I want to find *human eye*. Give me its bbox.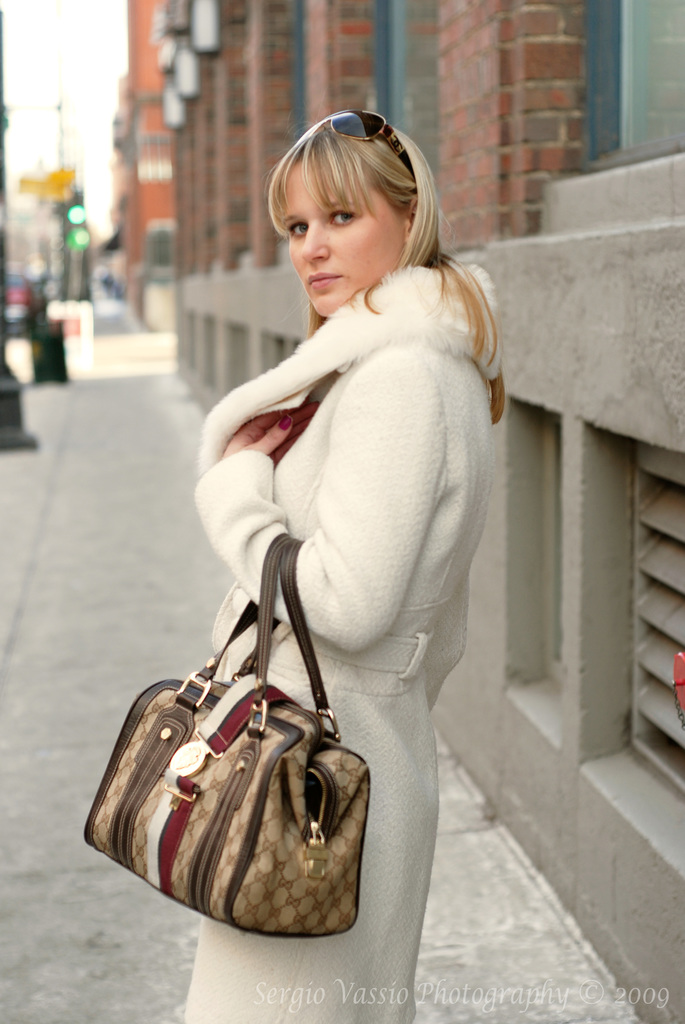
[x1=327, y1=201, x2=358, y2=231].
